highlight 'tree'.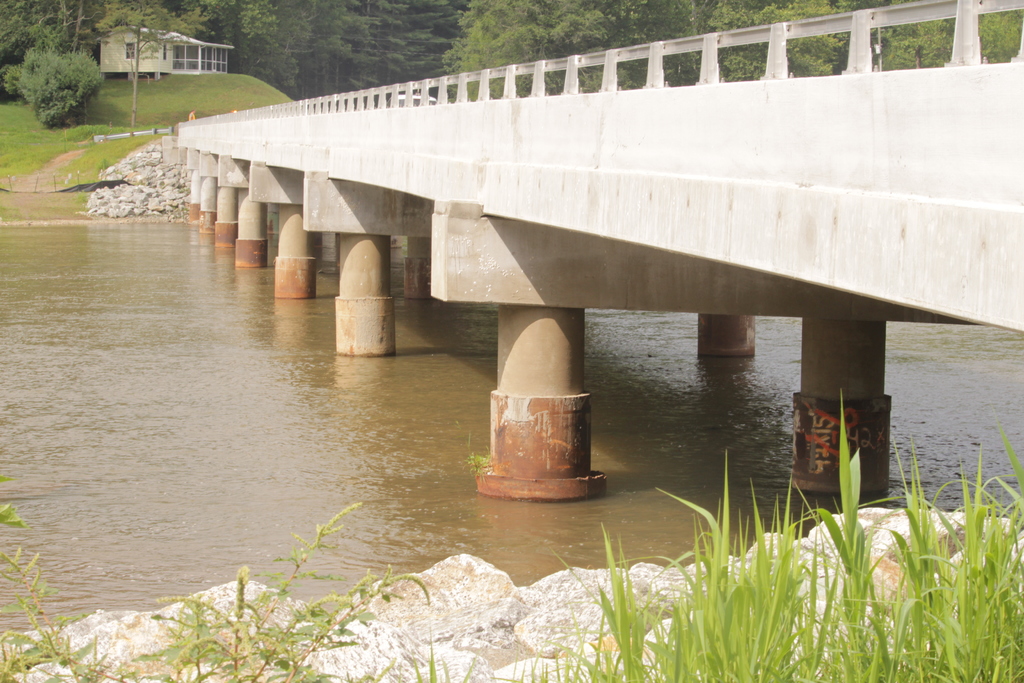
Highlighted region: region(355, 0, 451, 92).
